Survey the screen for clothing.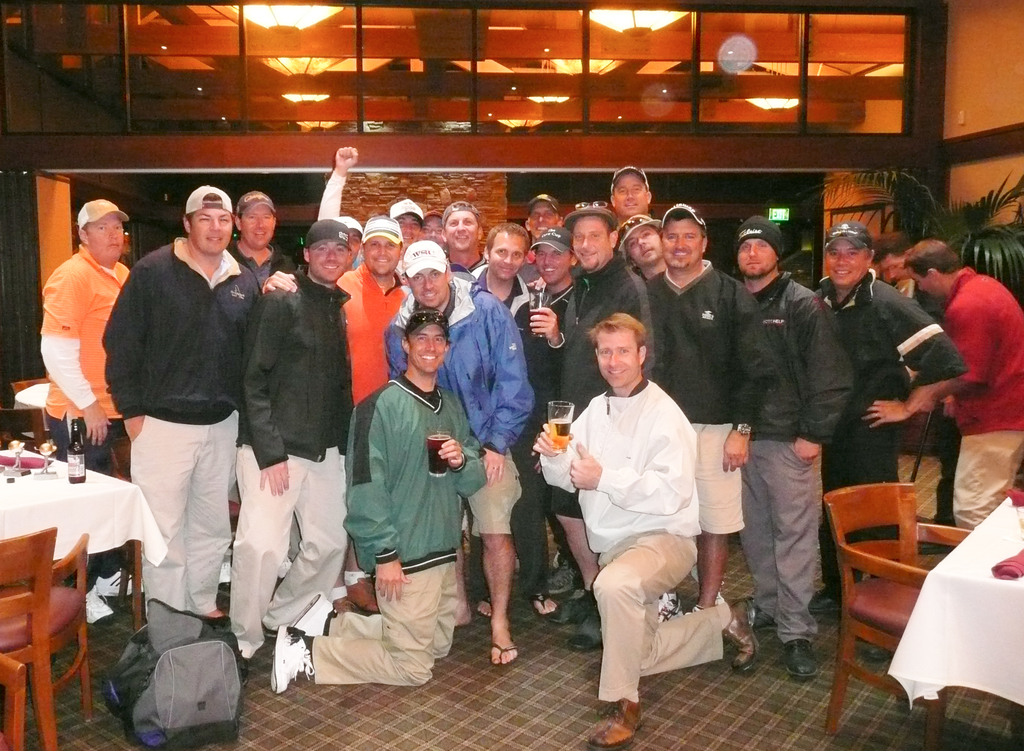
Survey found: 466/251/570/590.
